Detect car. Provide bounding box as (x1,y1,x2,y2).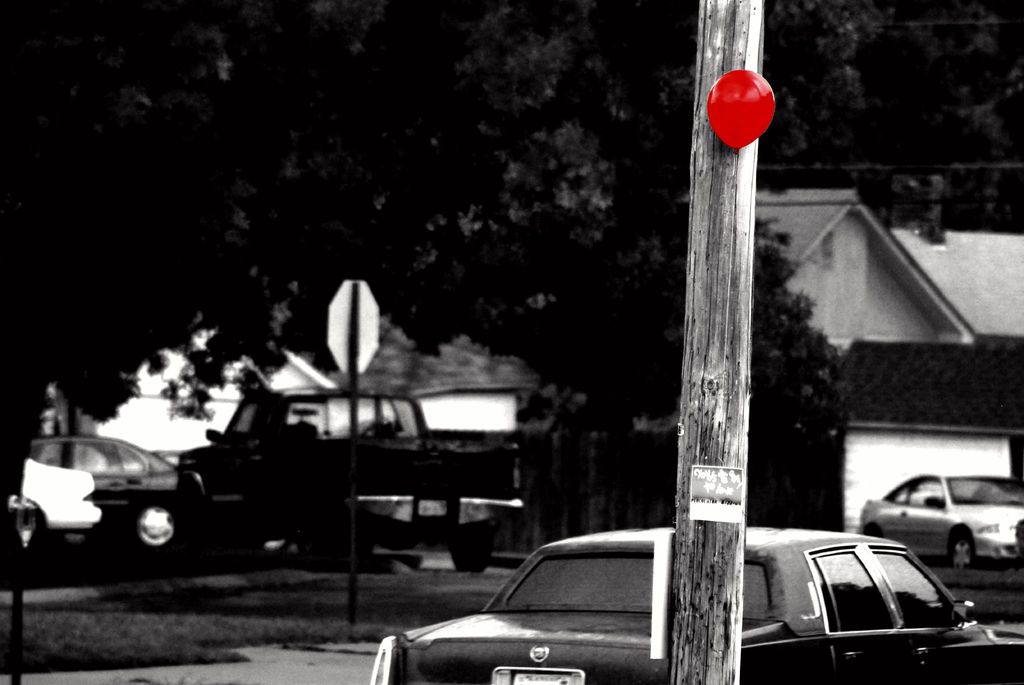
(24,456,99,547).
